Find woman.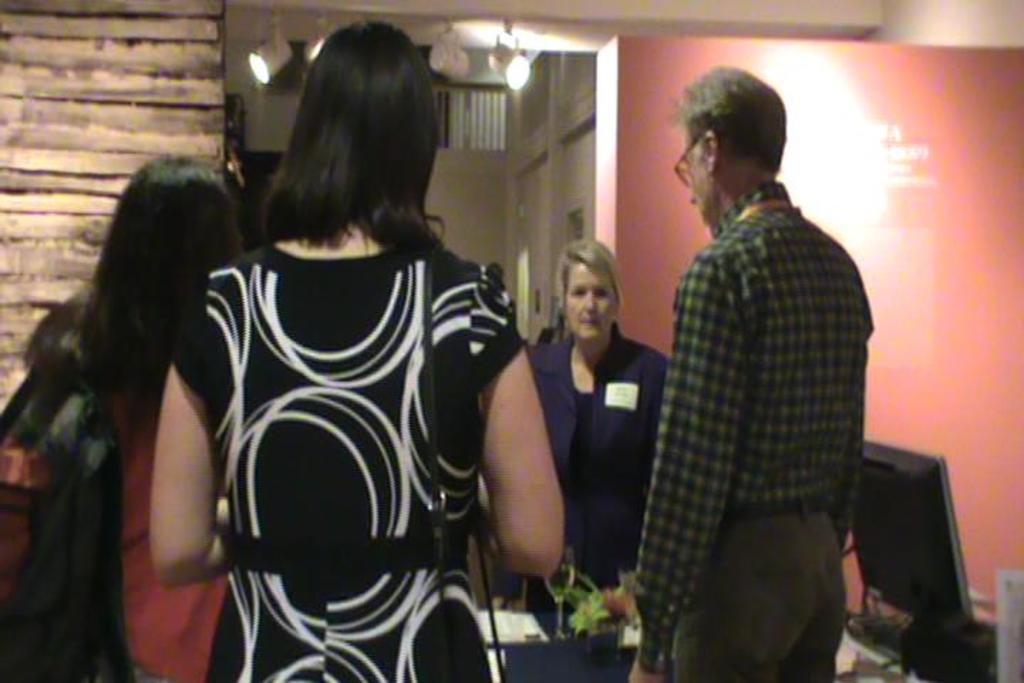
BBox(0, 158, 249, 682).
